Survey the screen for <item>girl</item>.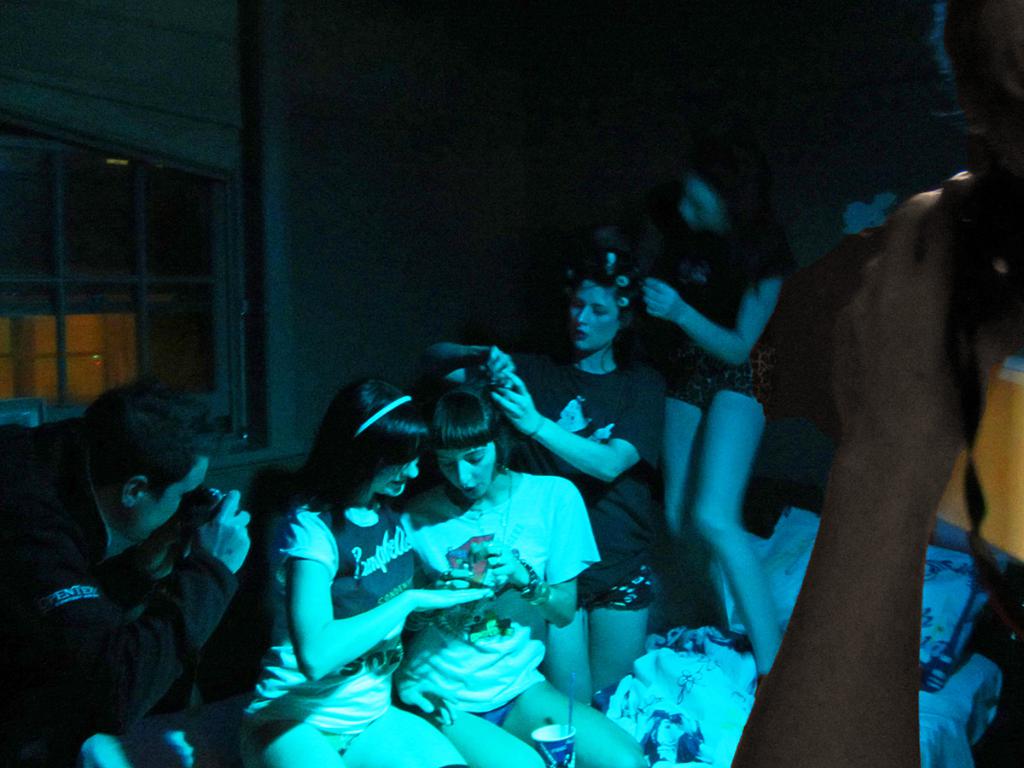
Survey found: detection(639, 126, 790, 690).
